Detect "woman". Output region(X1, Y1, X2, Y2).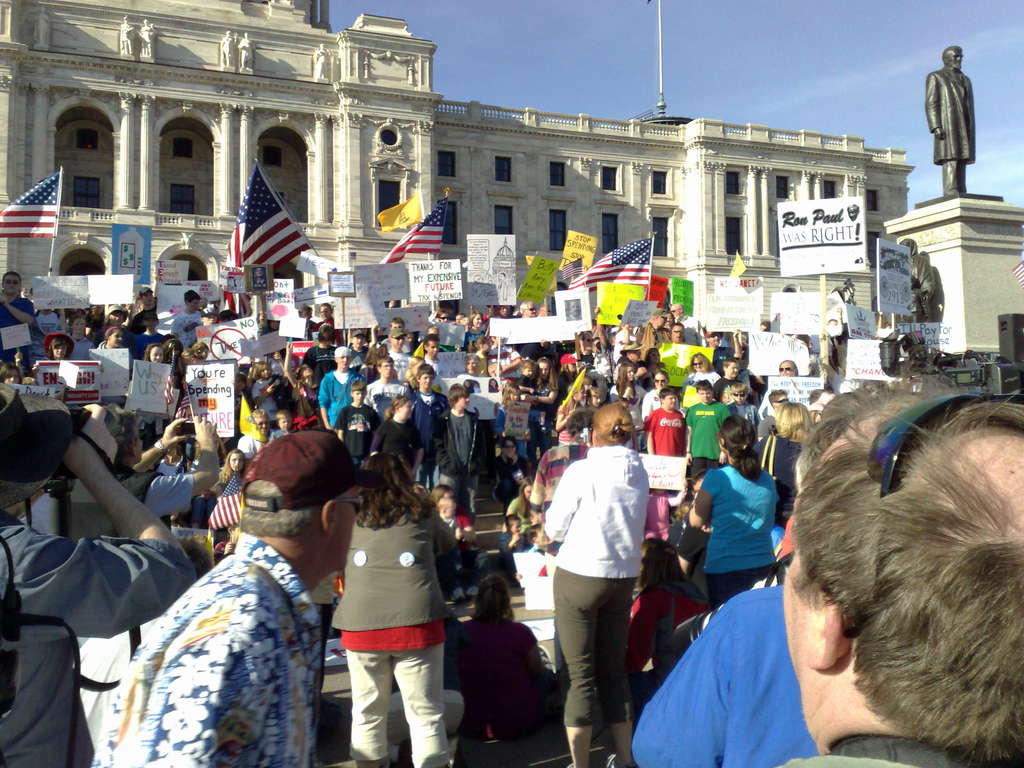
region(216, 445, 248, 495).
